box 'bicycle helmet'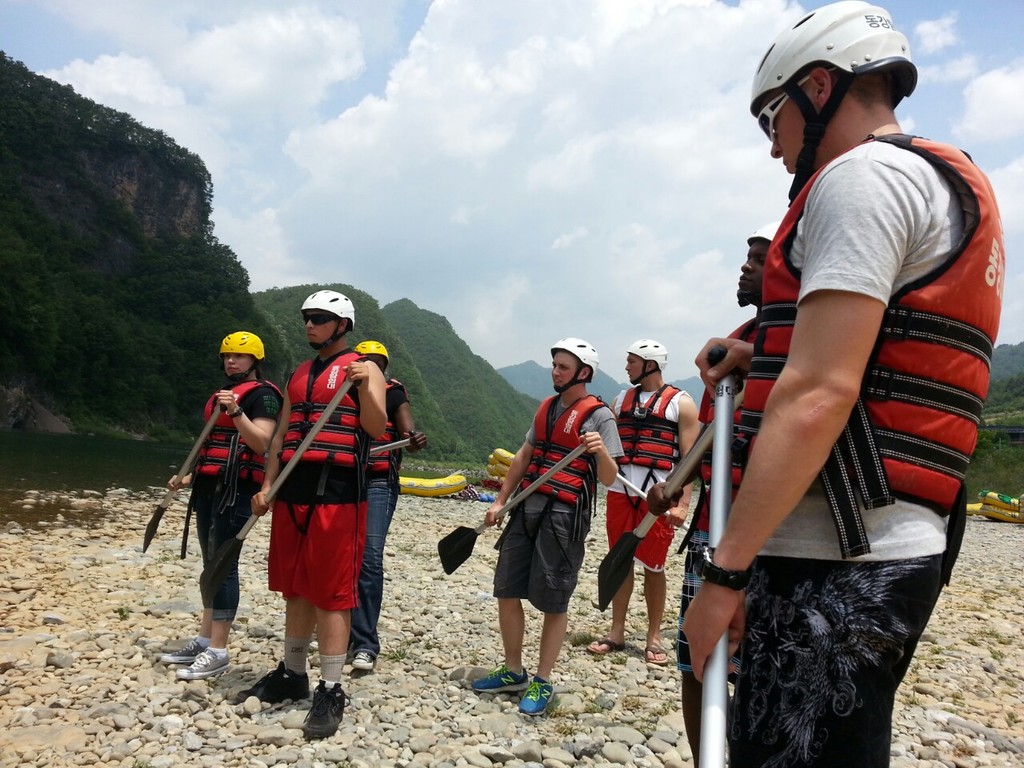
Rect(754, 4, 931, 186)
